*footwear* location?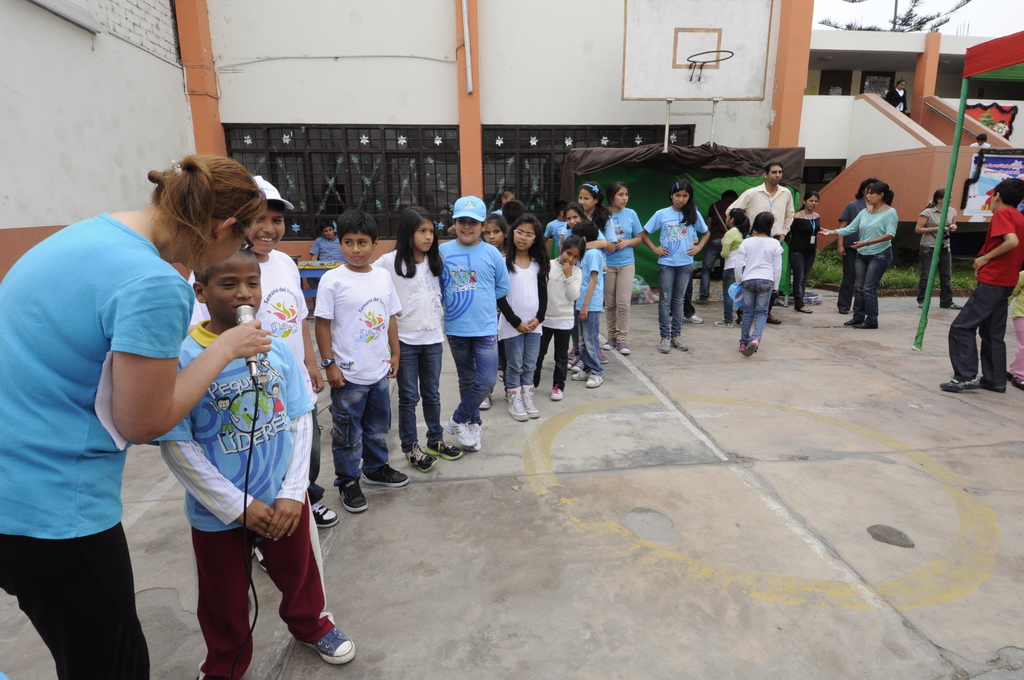
(x1=939, y1=376, x2=978, y2=394)
